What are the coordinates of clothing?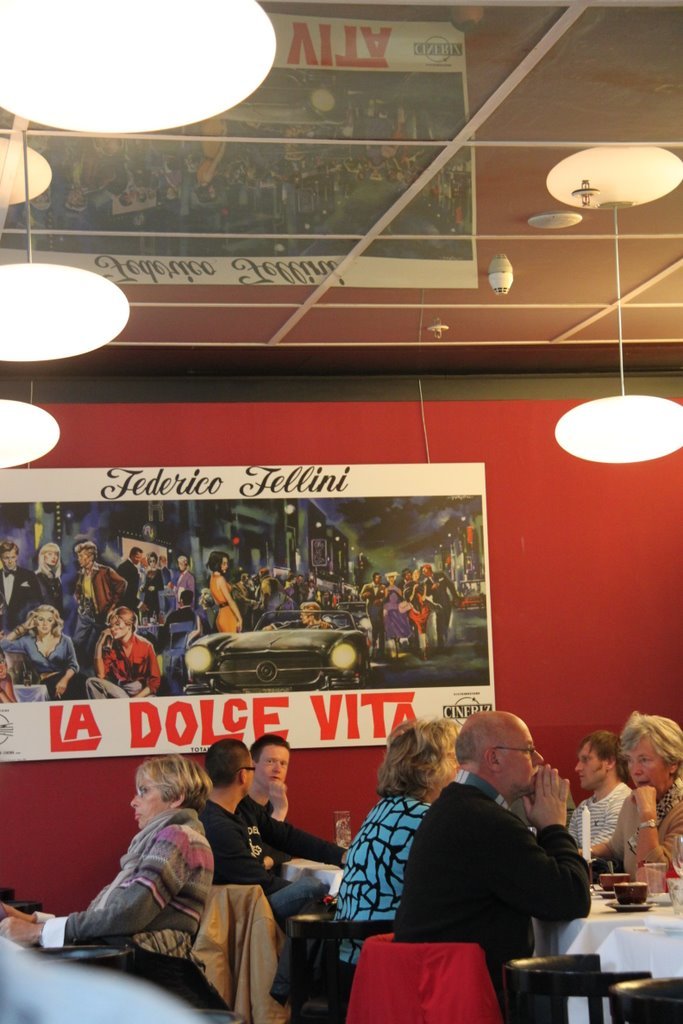
367/746/590/1010.
